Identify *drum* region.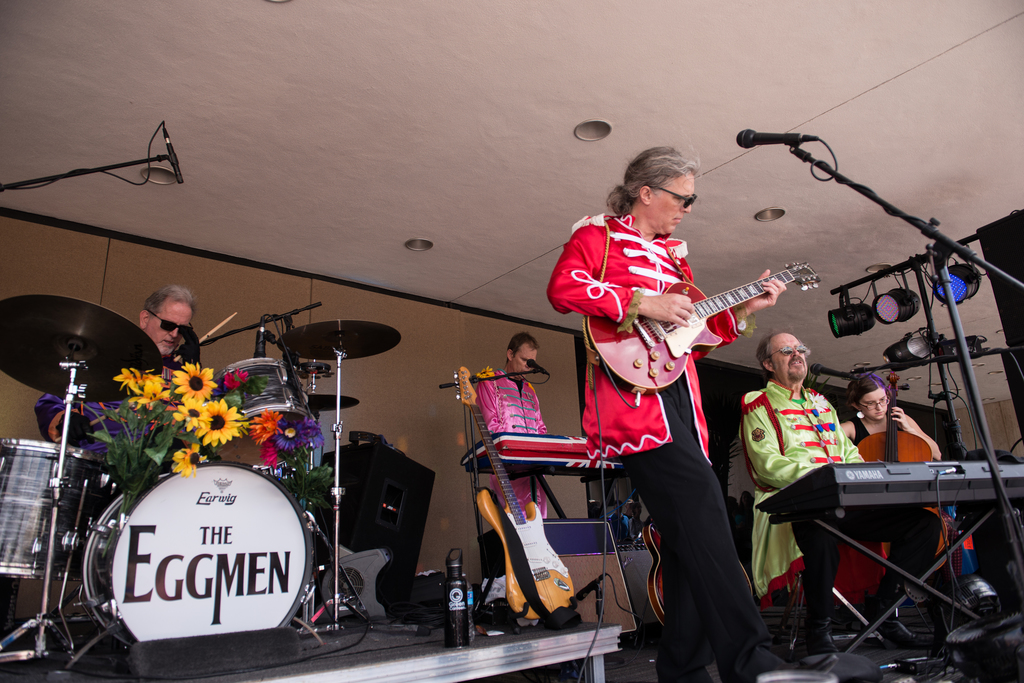
Region: (x1=213, y1=358, x2=311, y2=467).
